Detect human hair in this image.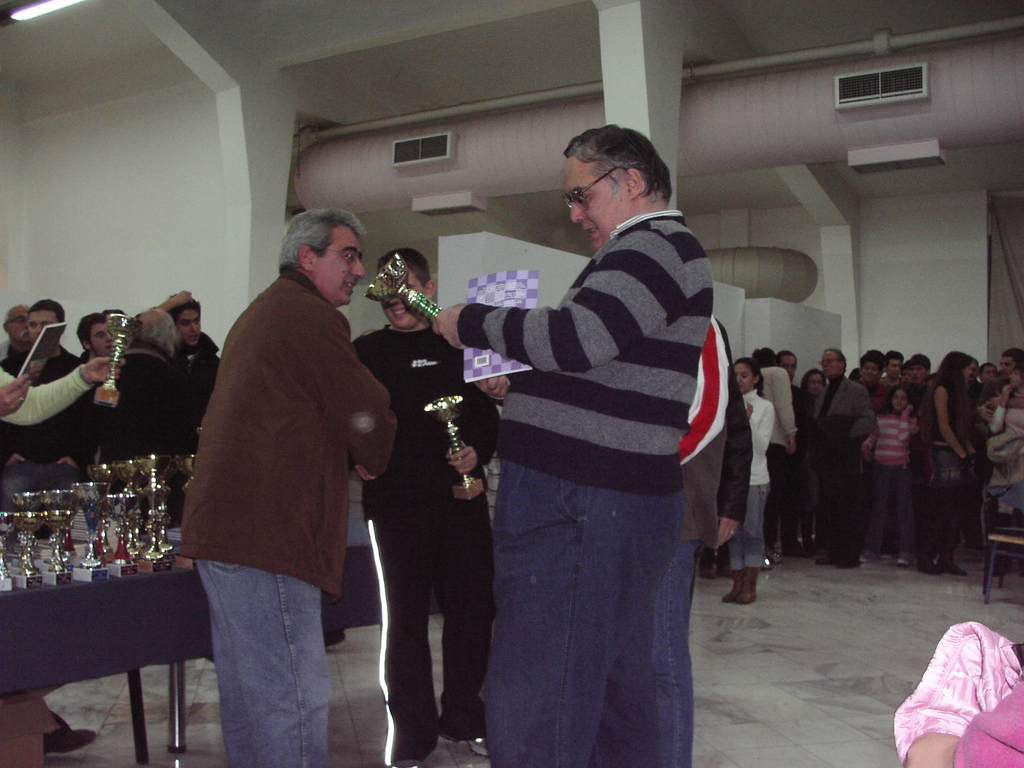
Detection: x1=886 y1=347 x2=903 y2=364.
